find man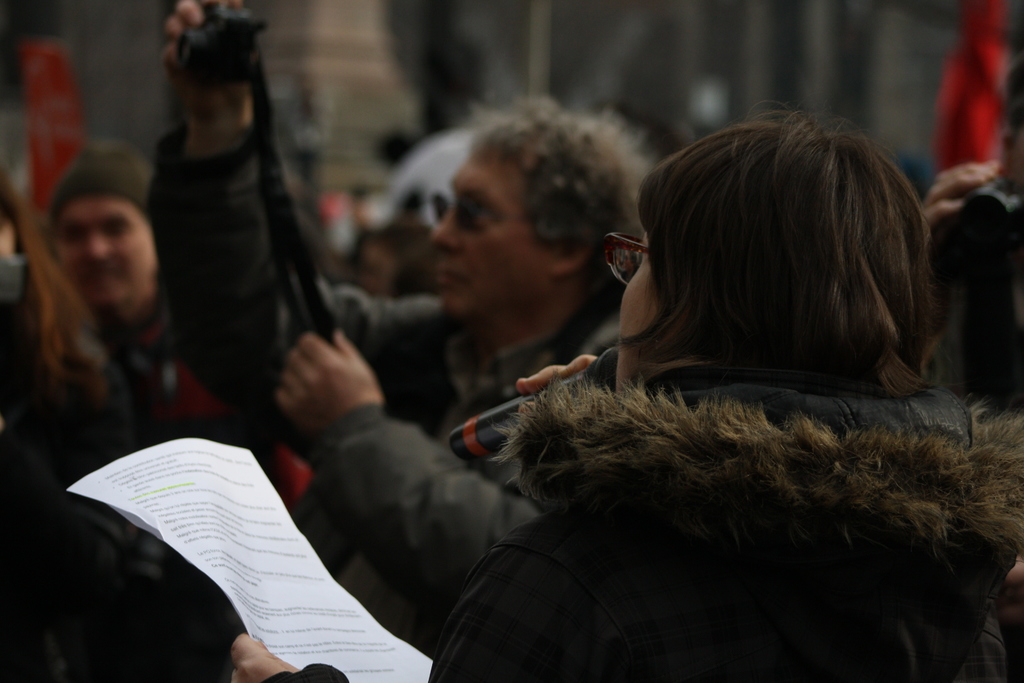
x1=151 y1=0 x2=659 y2=658
